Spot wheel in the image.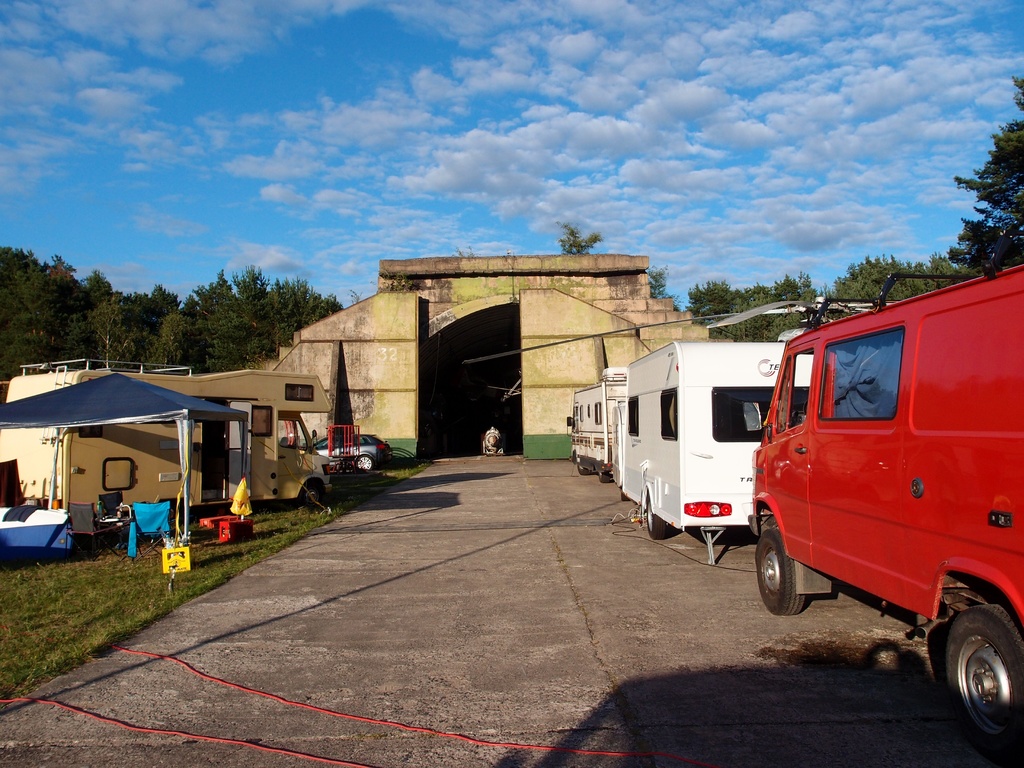
wheel found at rect(619, 492, 627, 503).
